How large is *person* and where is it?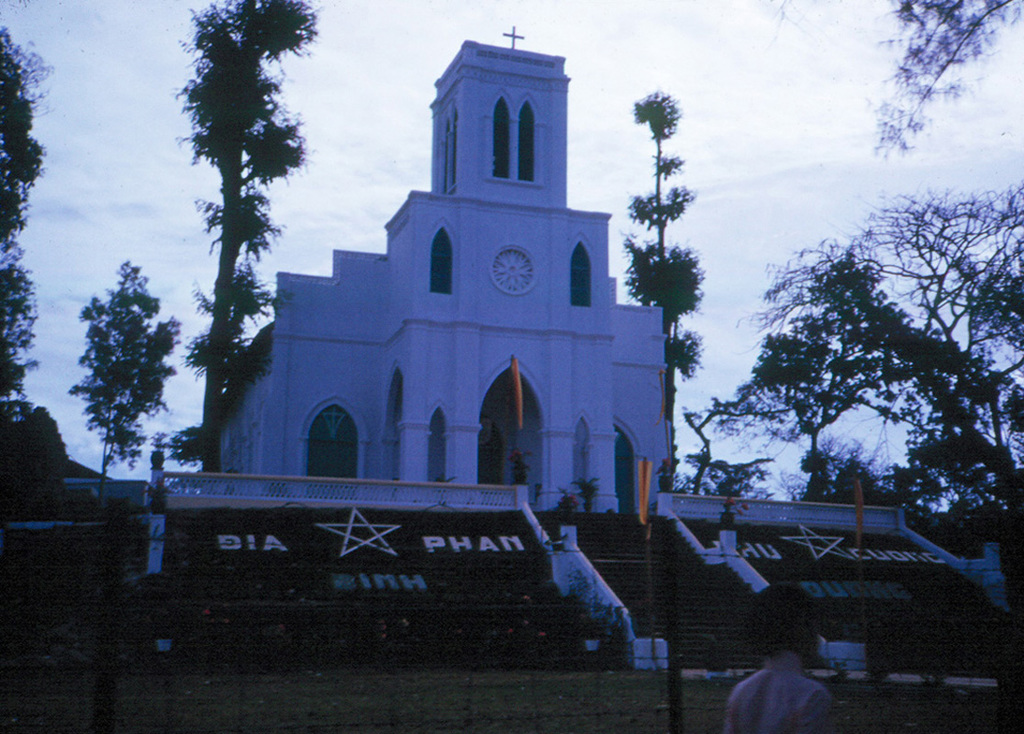
Bounding box: detection(721, 581, 839, 732).
